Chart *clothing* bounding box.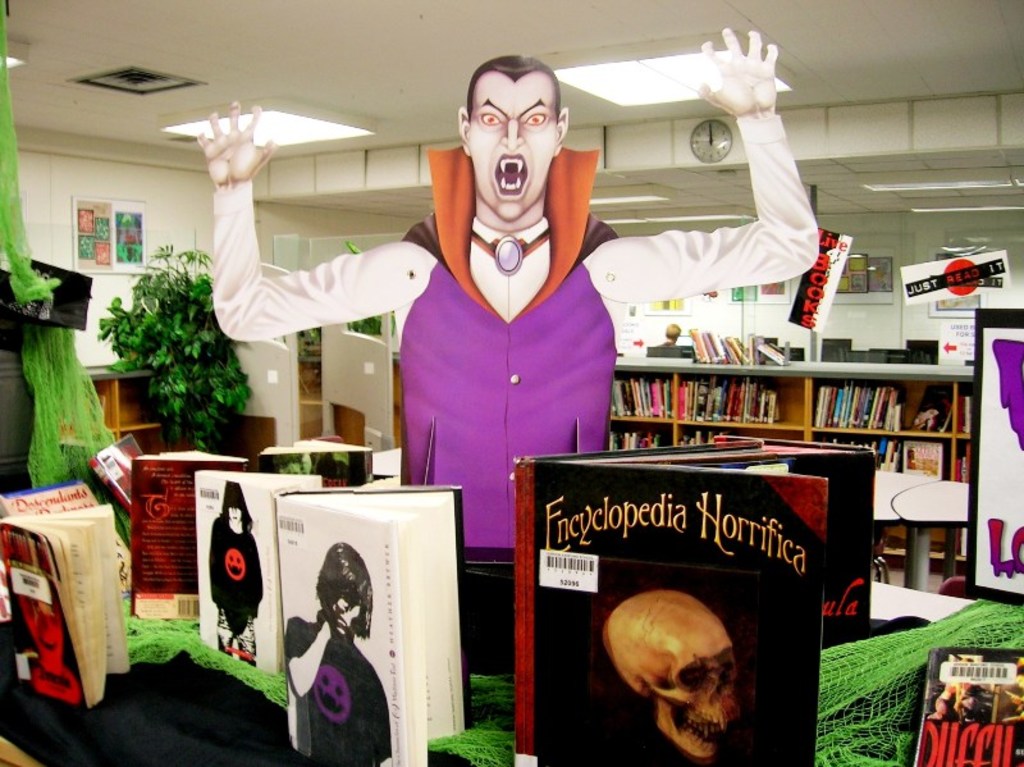
Charted: BBox(204, 516, 266, 671).
